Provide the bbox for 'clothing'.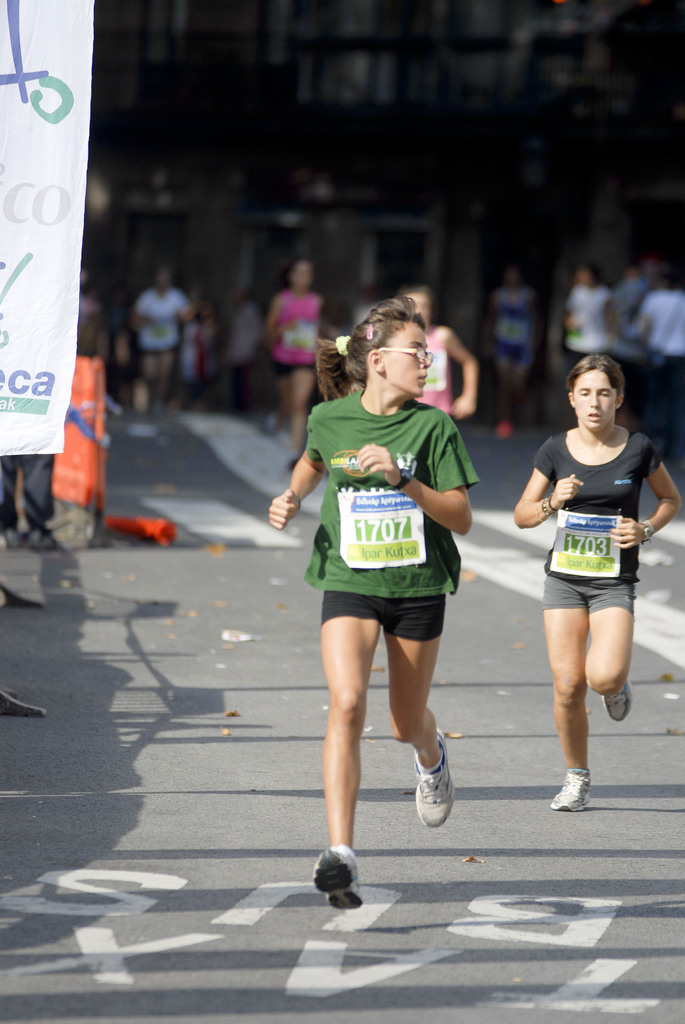
<region>271, 288, 318, 369</region>.
